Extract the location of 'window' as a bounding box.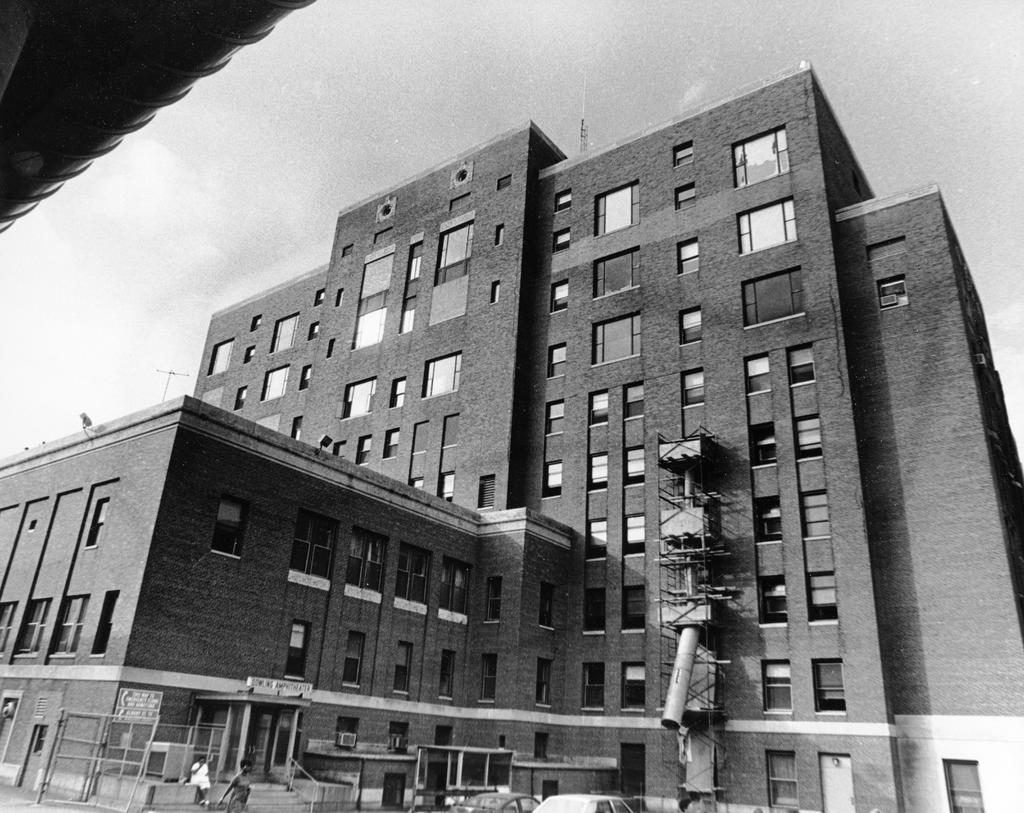
<region>496, 225, 502, 244</region>.
